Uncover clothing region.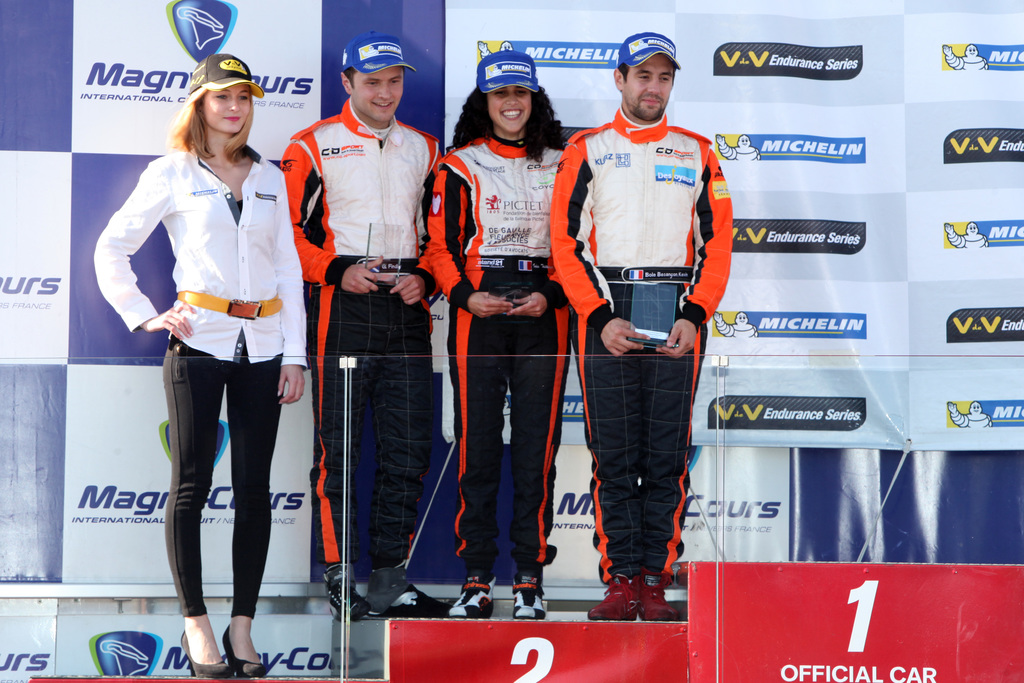
Uncovered: bbox=[423, 134, 578, 578].
